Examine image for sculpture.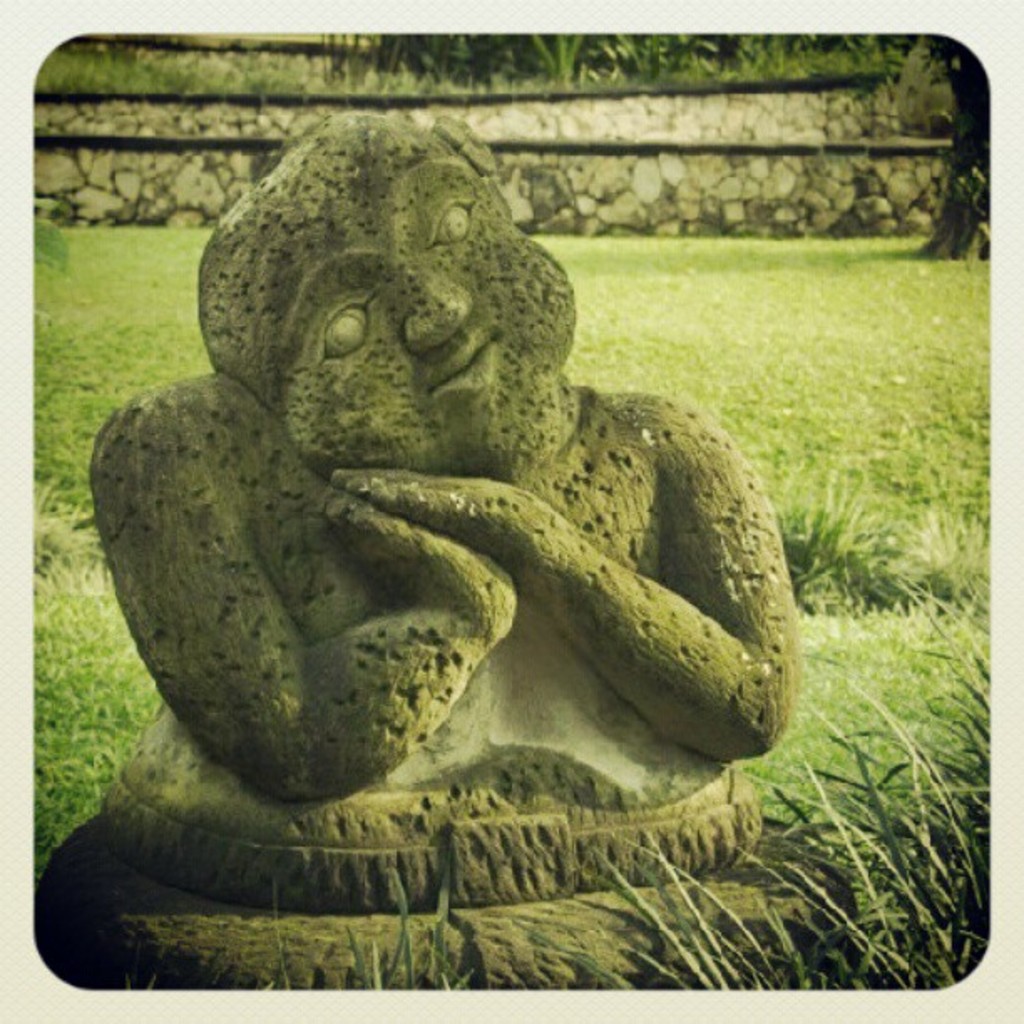
Examination result: 57, 99, 850, 984.
